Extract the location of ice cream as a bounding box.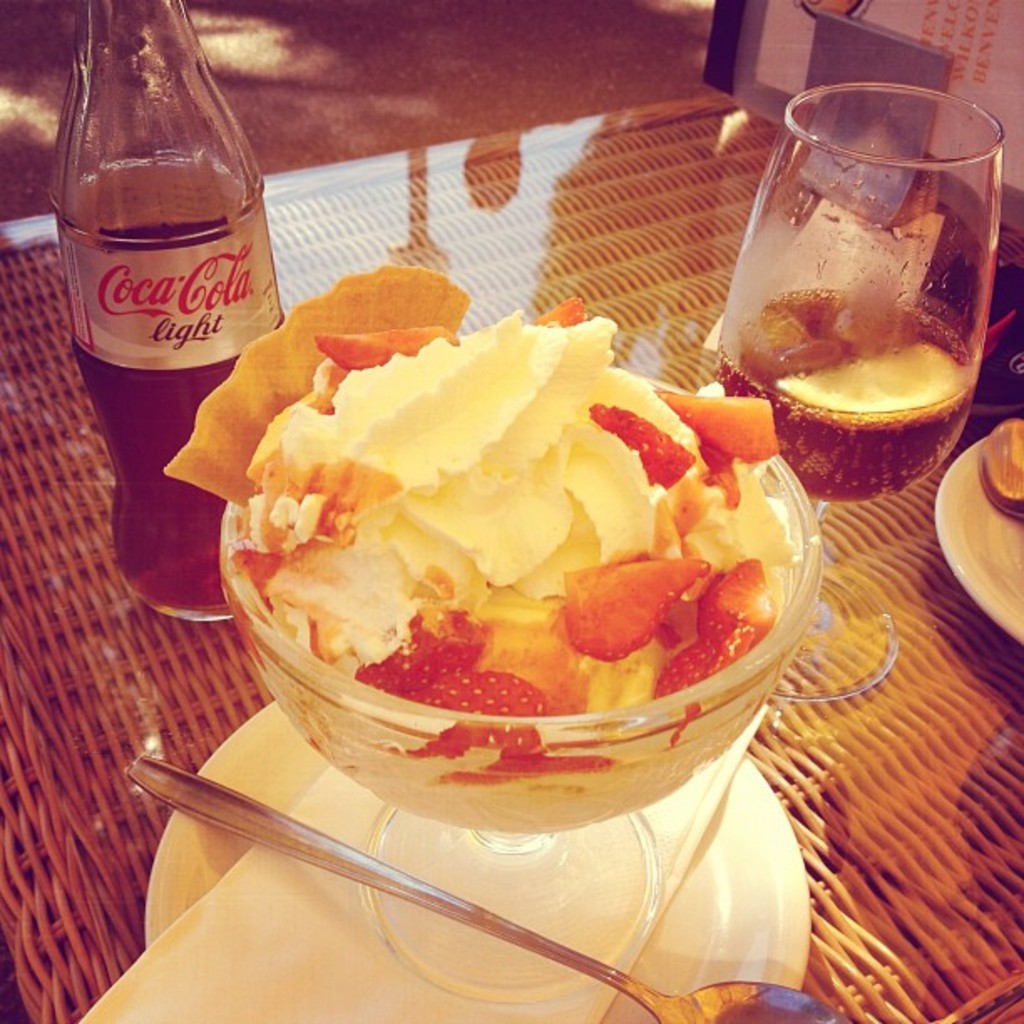
Rect(243, 316, 801, 827).
